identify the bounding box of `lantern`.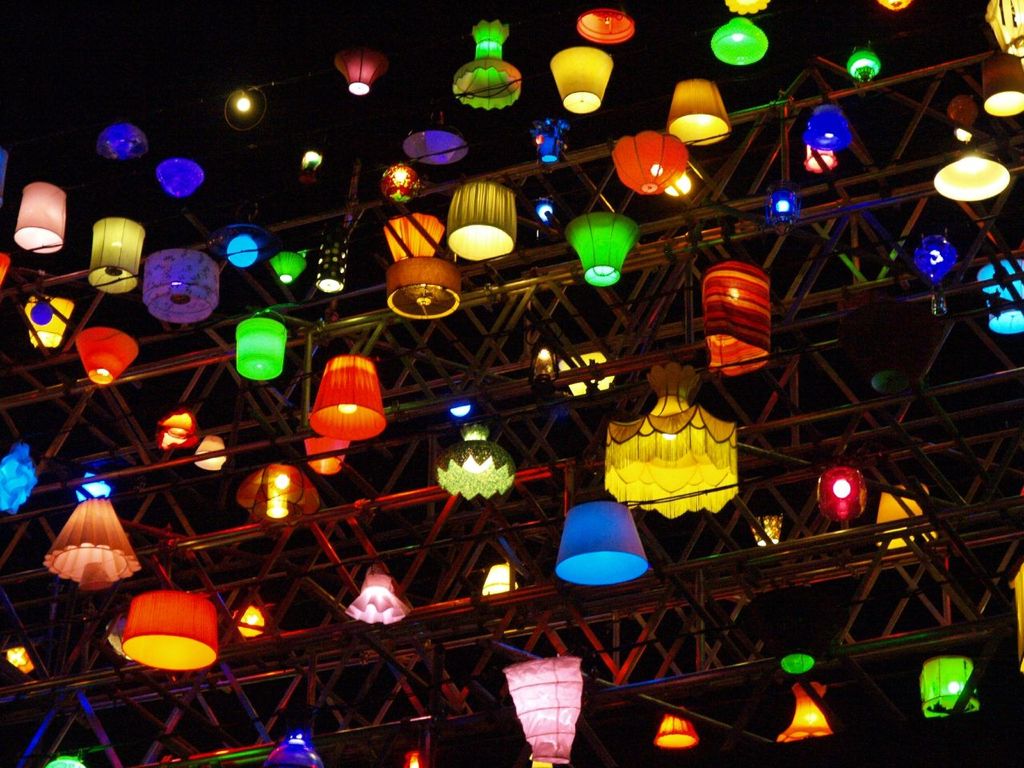
[x1=666, y1=78, x2=732, y2=145].
